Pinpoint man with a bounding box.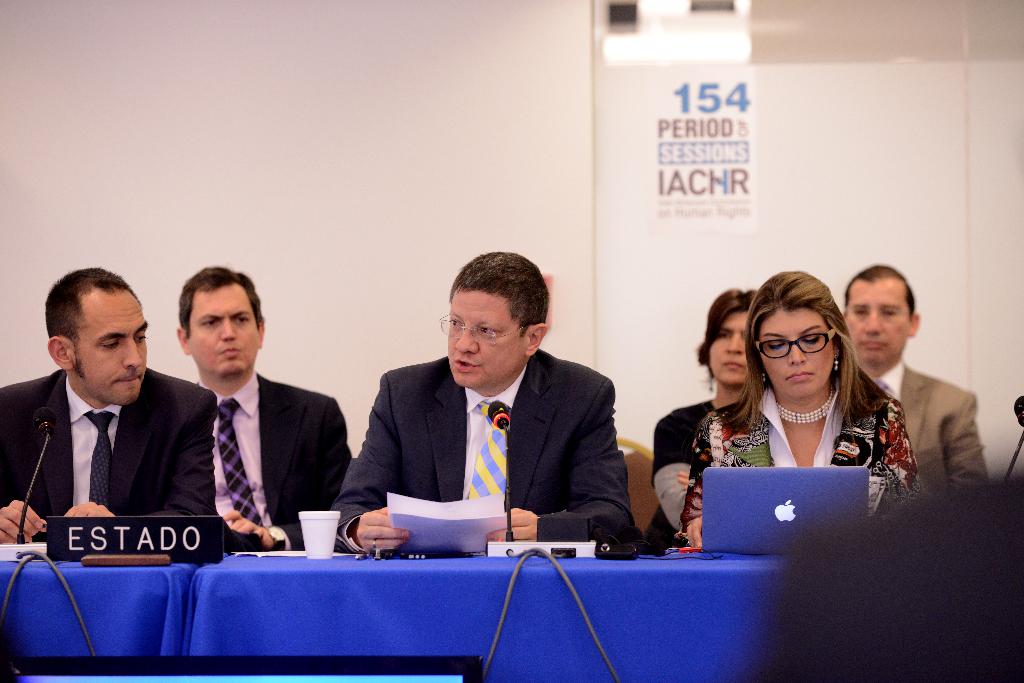
Rect(174, 265, 354, 547).
